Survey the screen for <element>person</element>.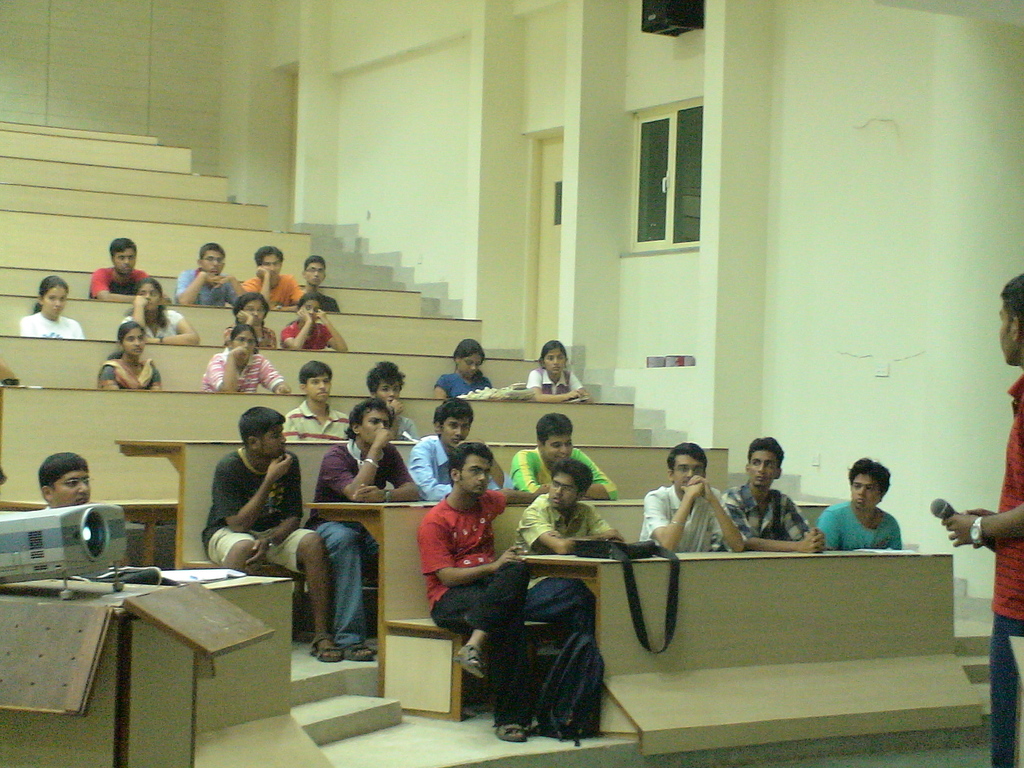
Survey found: 524 332 585 404.
